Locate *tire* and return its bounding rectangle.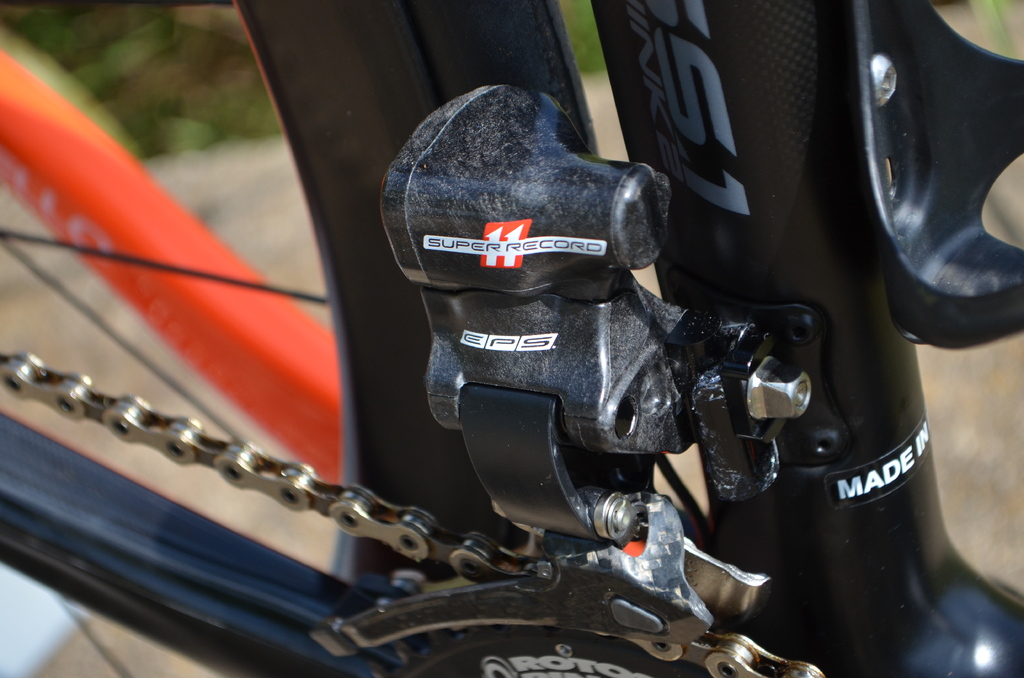
(x1=229, y1=0, x2=657, y2=574).
